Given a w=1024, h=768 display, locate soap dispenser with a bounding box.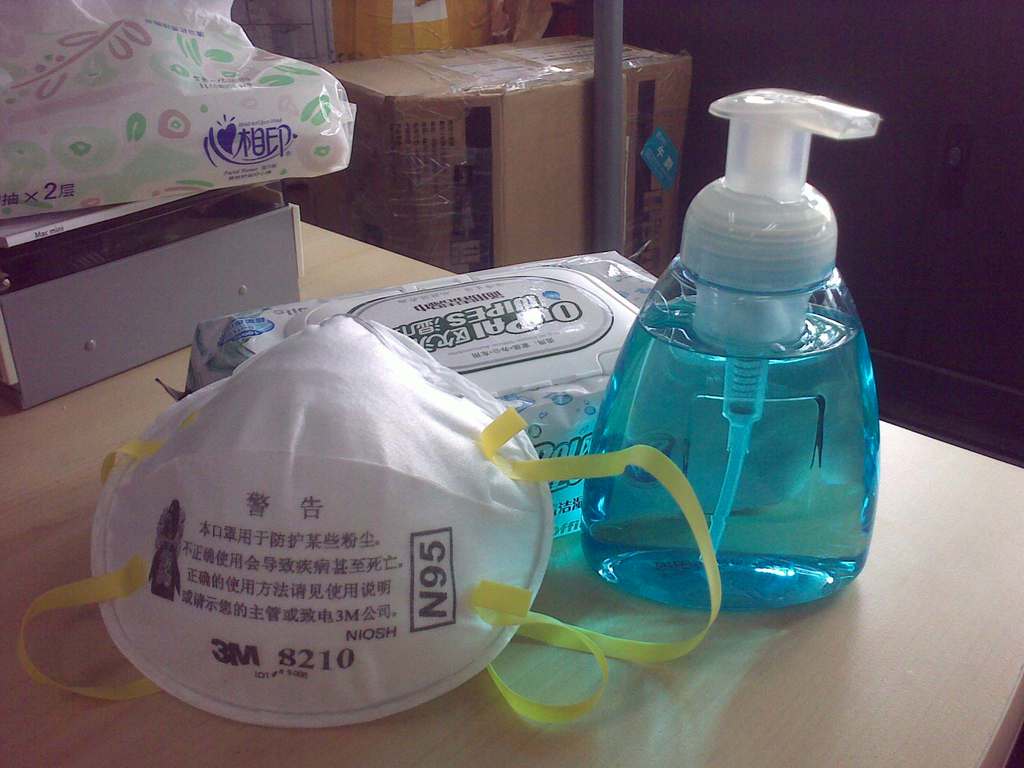
Located: detection(579, 84, 884, 614).
